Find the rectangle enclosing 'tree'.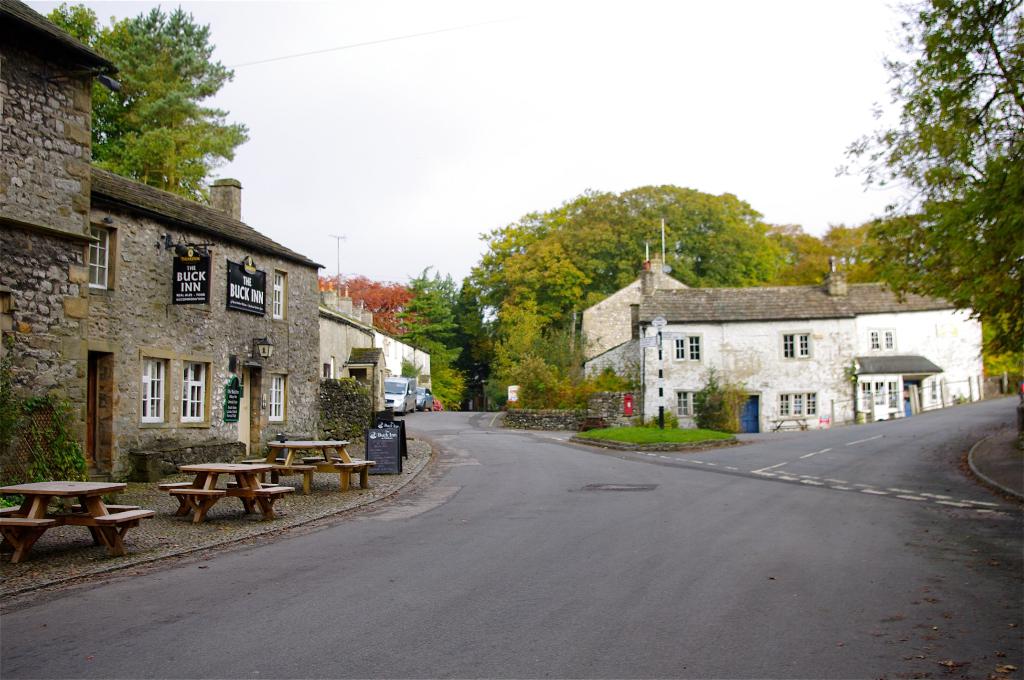
BBox(95, 21, 239, 199).
